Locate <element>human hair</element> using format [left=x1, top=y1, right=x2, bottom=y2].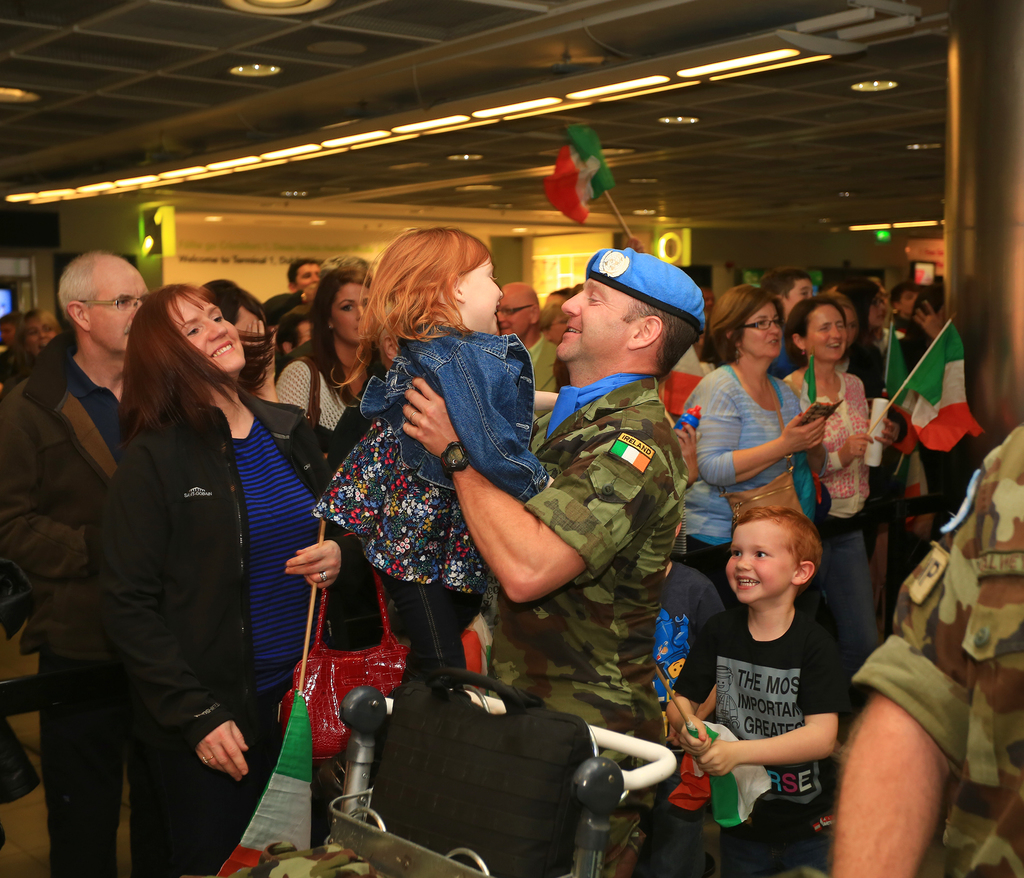
[left=620, top=298, right=700, bottom=381].
